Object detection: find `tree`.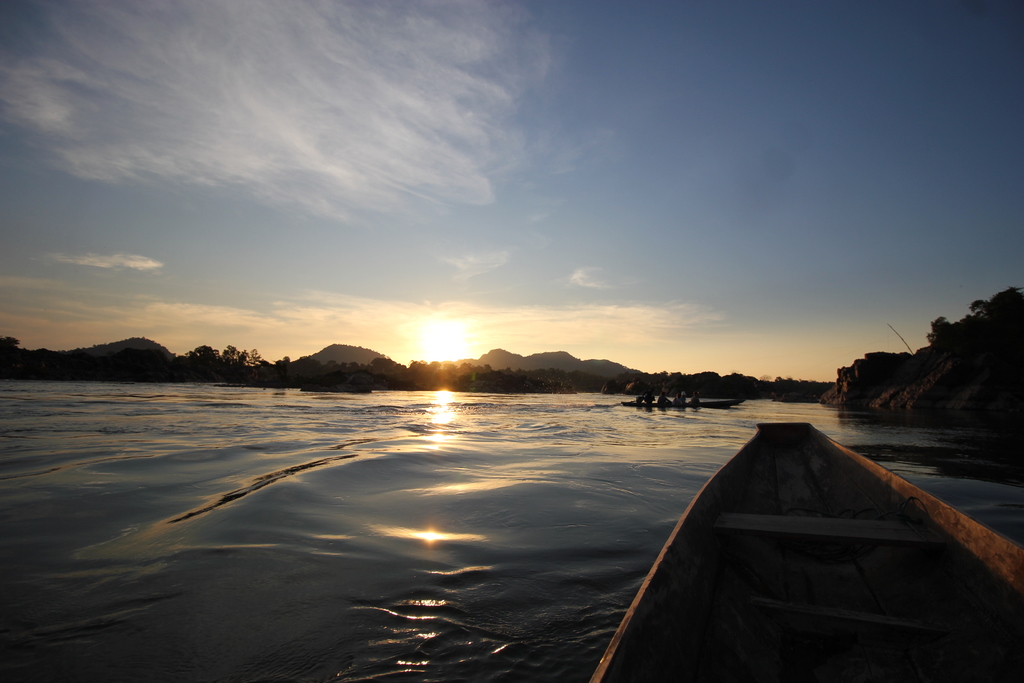
x1=922, y1=284, x2=1020, y2=389.
